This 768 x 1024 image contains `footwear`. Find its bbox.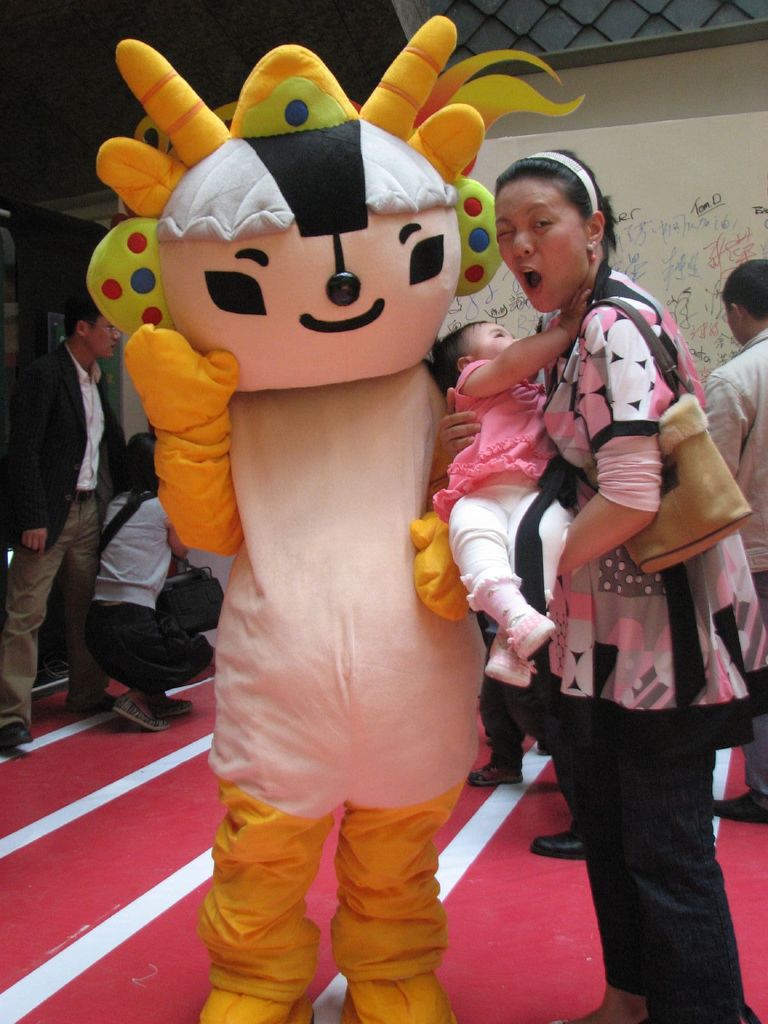
153/695/193/718.
